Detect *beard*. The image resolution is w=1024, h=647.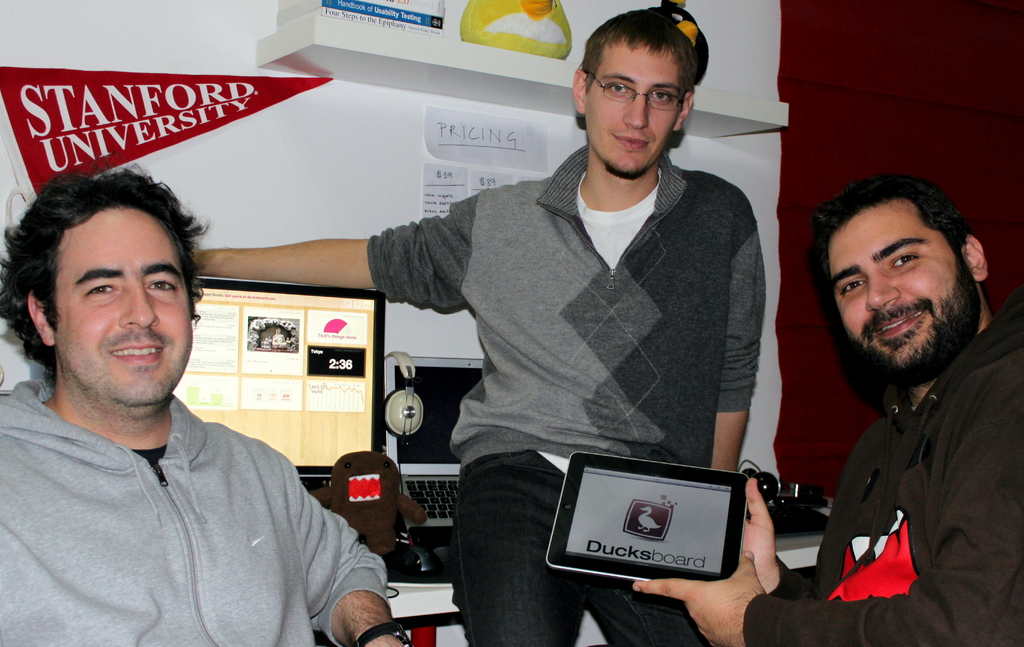
603,158,664,183.
